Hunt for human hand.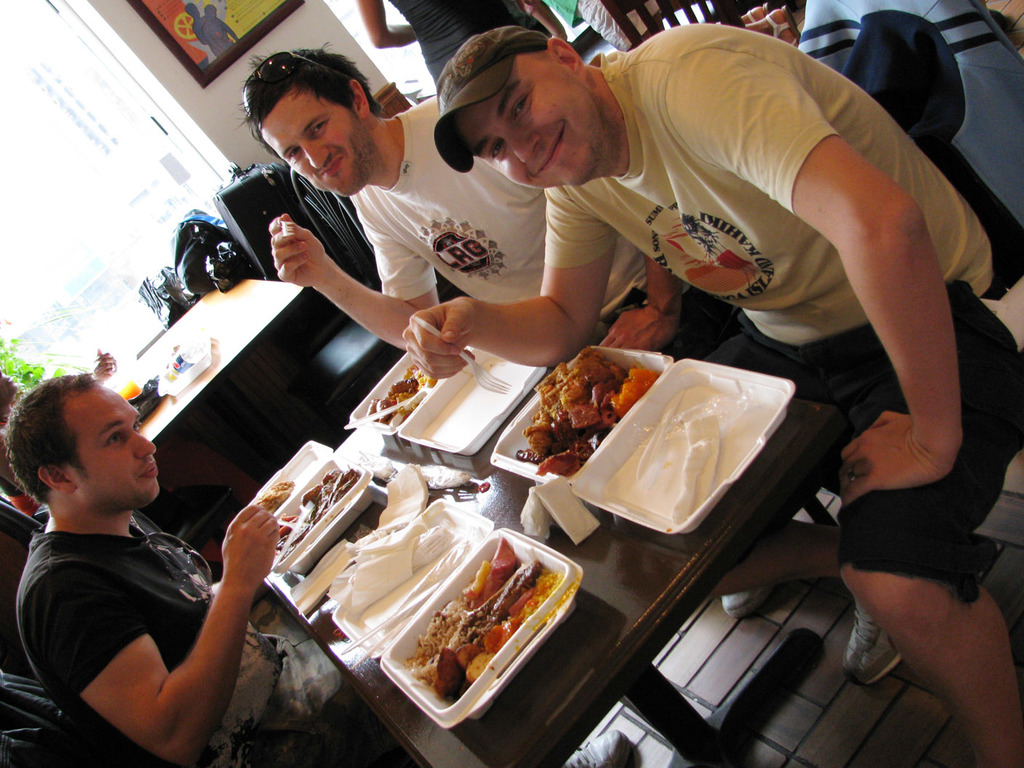
Hunted down at 591:307:677:353.
